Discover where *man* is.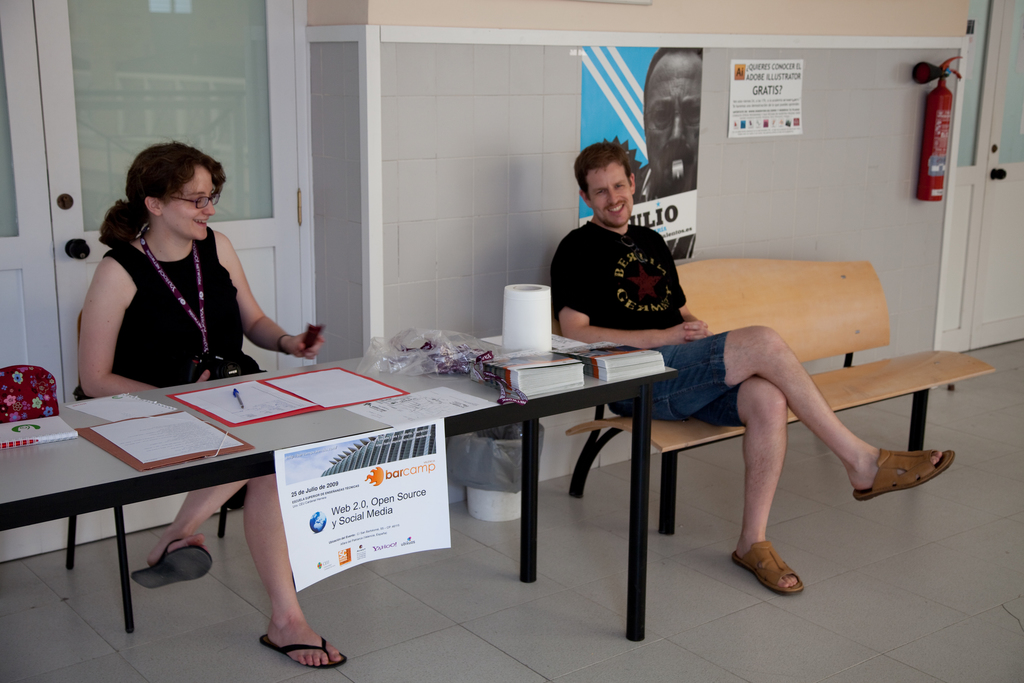
Discovered at 545 131 958 600.
